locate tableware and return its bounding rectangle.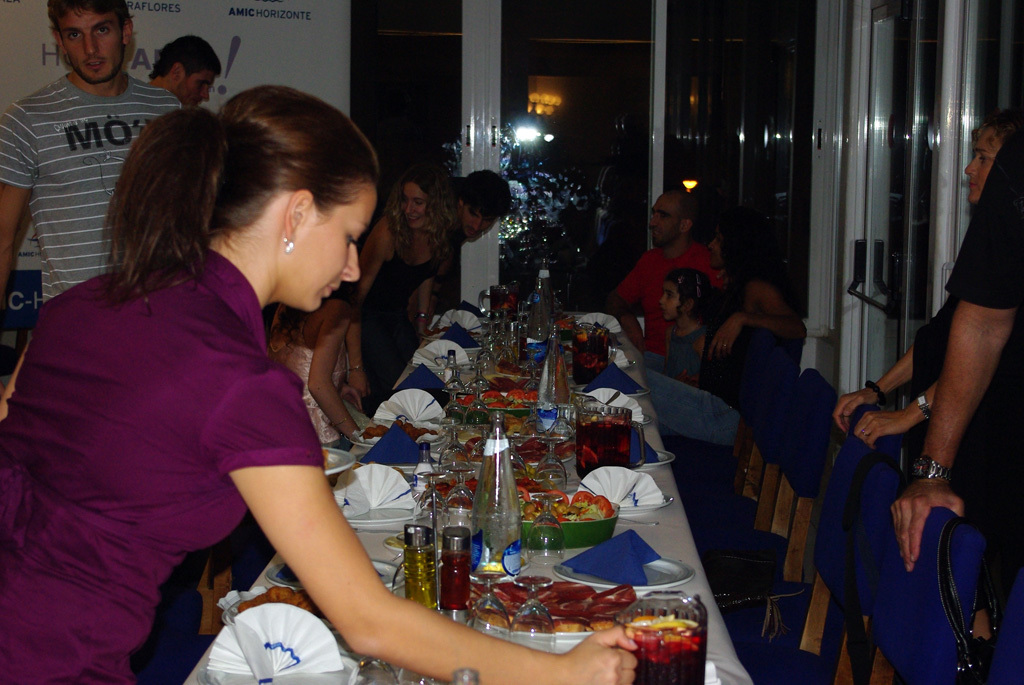
Rect(523, 366, 540, 397).
